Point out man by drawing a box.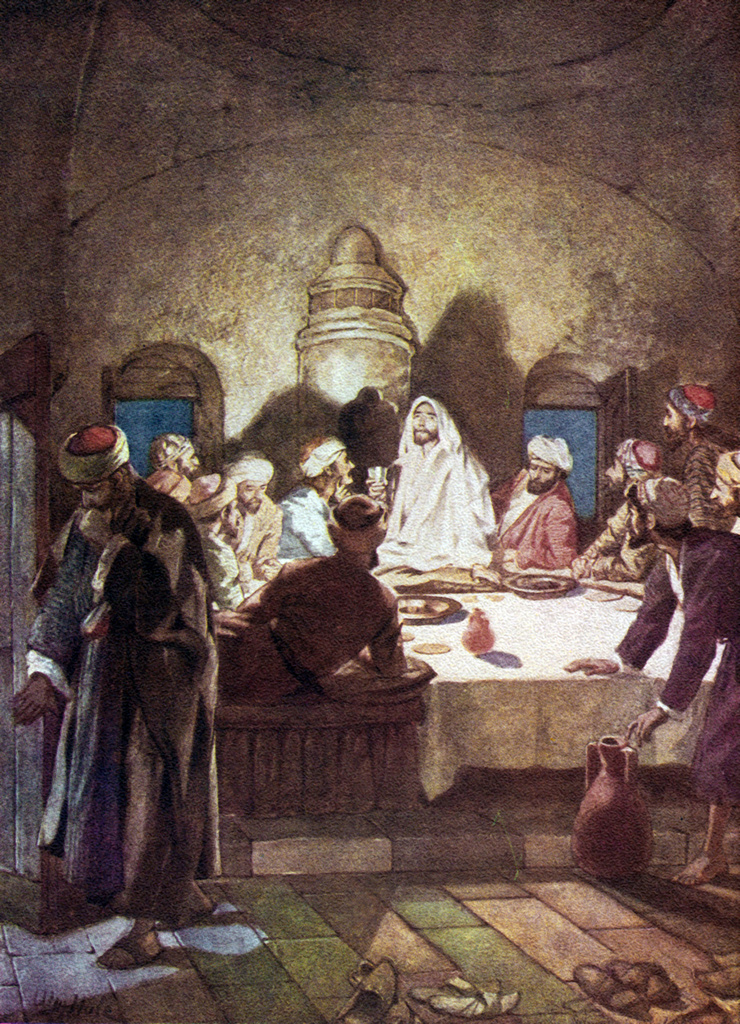
box(482, 430, 596, 577).
